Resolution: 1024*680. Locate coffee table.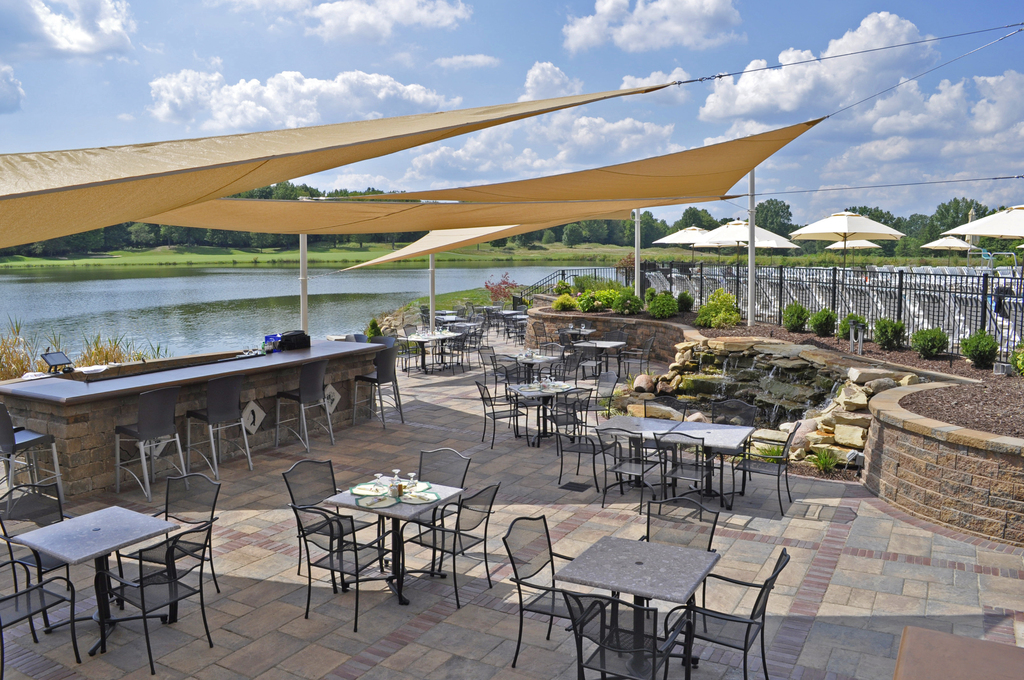
{"x1": 12, "y1": 502, "x2": 178, "y2": 652}.
